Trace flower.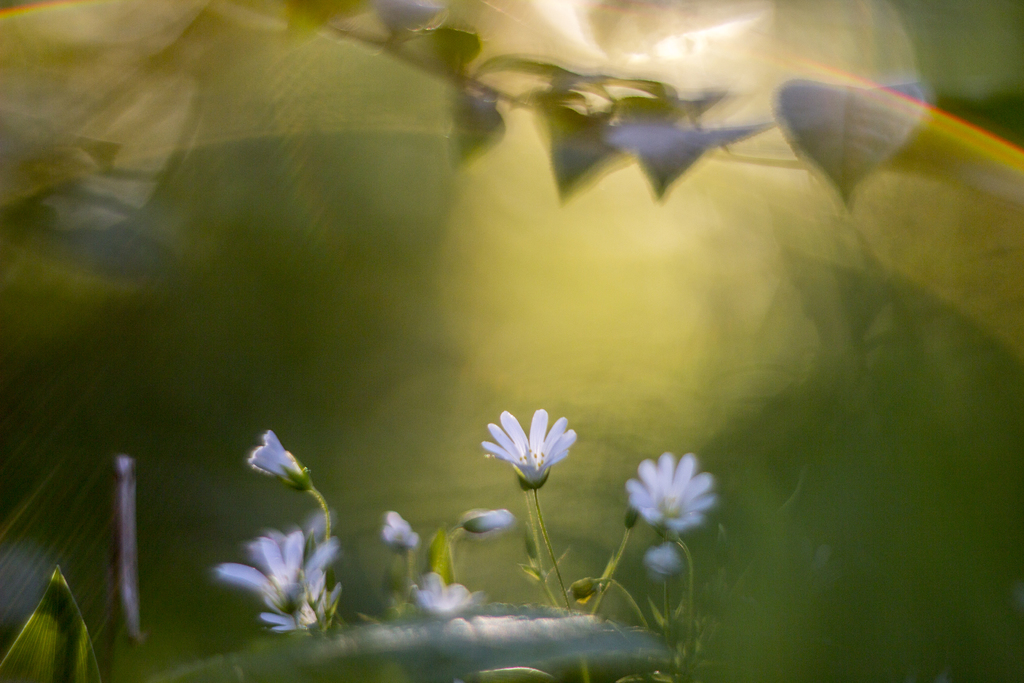
Traced to <bbox>409, 575, 477, 611</bbox>.
